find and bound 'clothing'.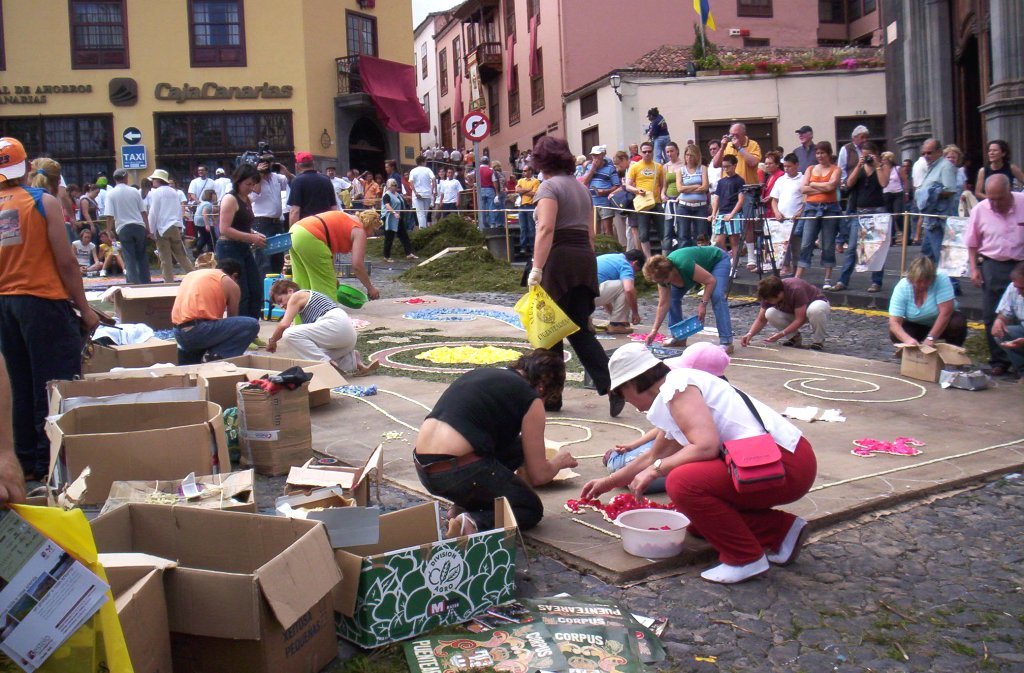
Bound: [140,180,197,268].
